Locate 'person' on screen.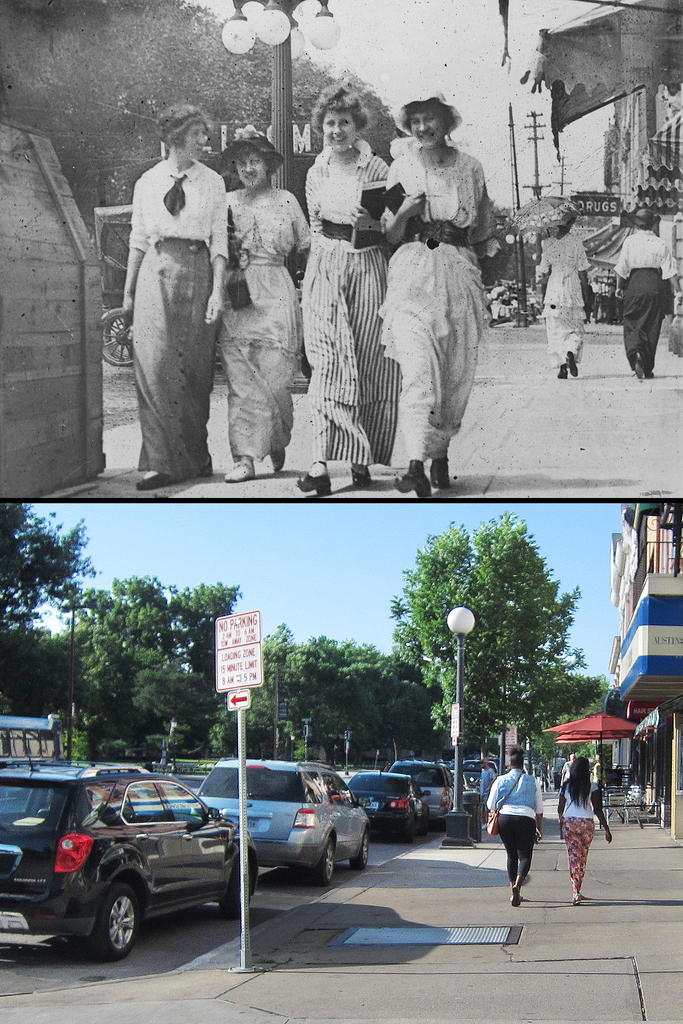
On screen at [left=617, top=211, right=679, bottom=372].
